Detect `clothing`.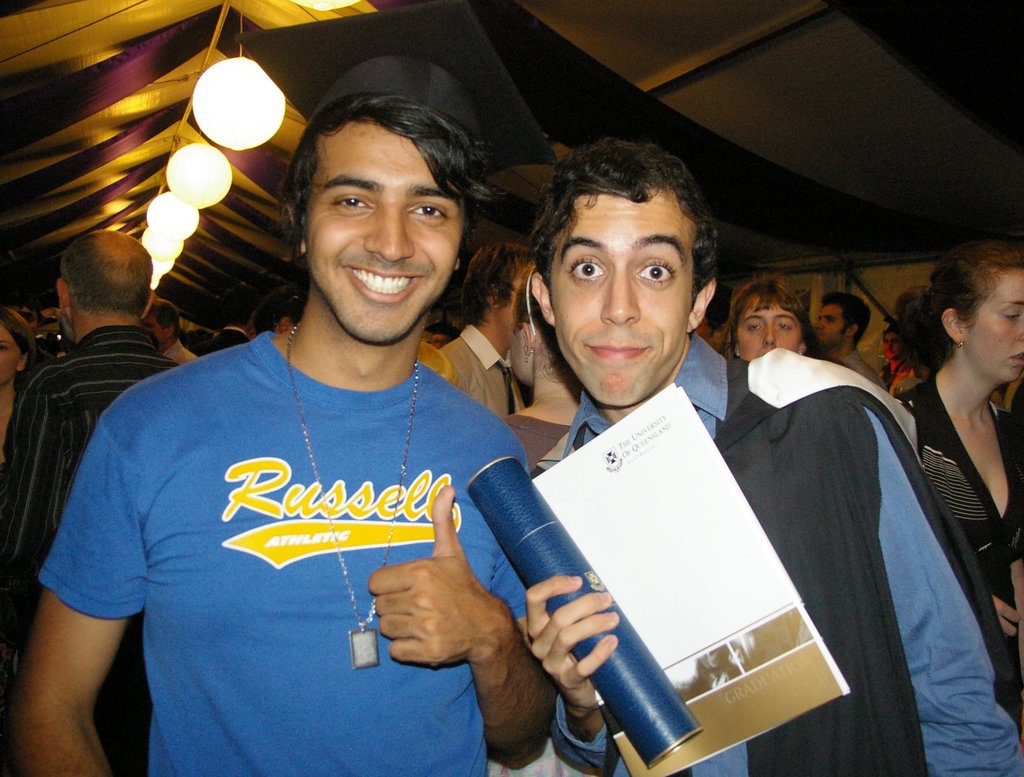
Detected at 68,299,563,753.
